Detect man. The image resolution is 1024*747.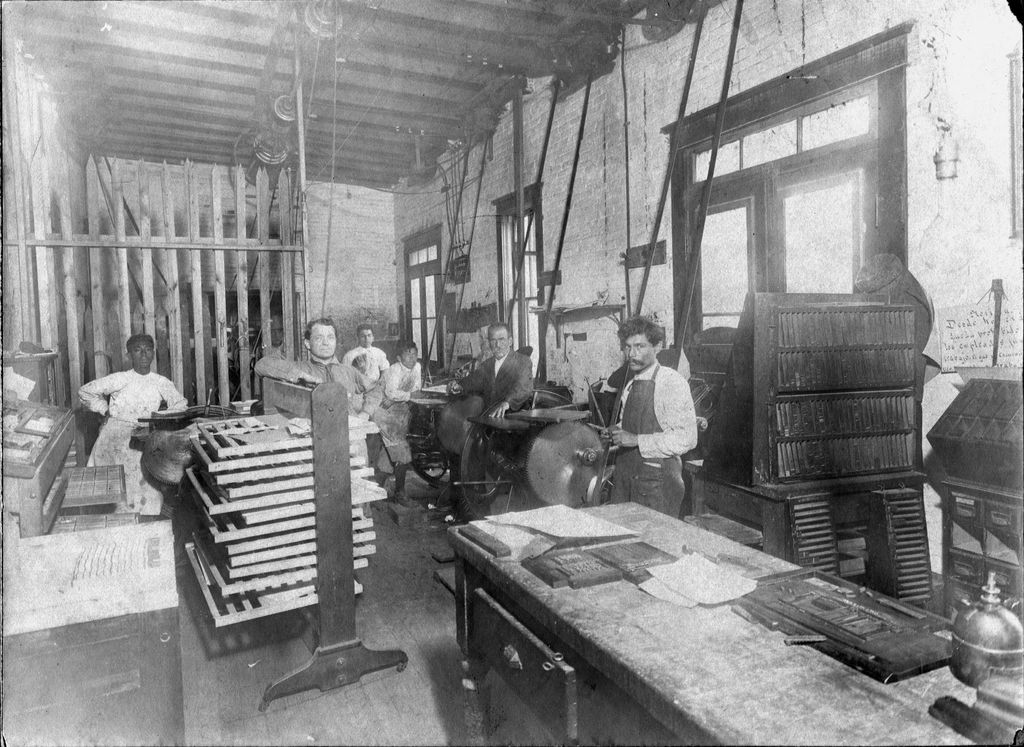
BBox(74, 333, 188, 511).
